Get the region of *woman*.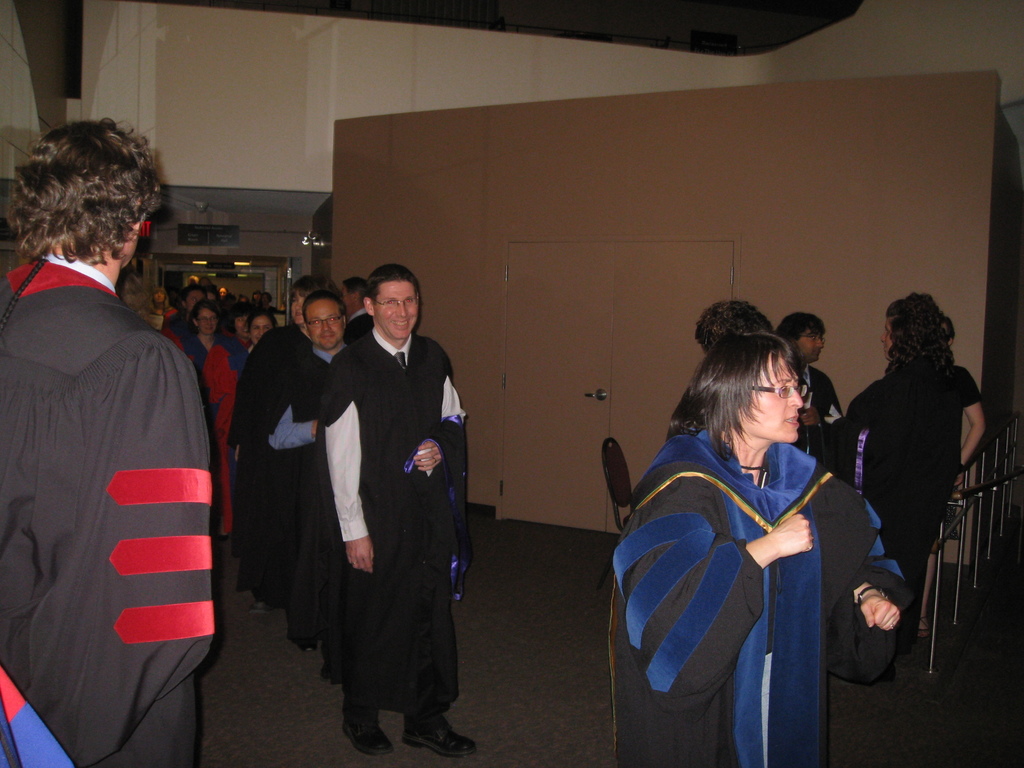
BBox(211, 312, 273, 538).
